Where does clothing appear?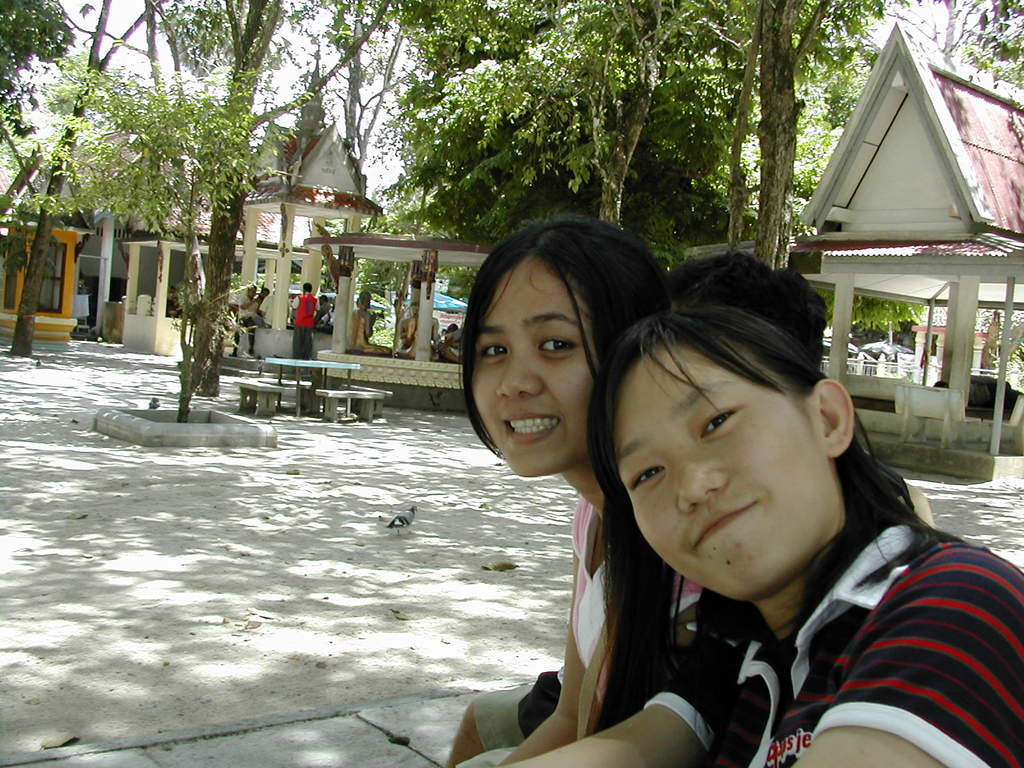
Appears at l=292, t=326, r=317, b=358.
